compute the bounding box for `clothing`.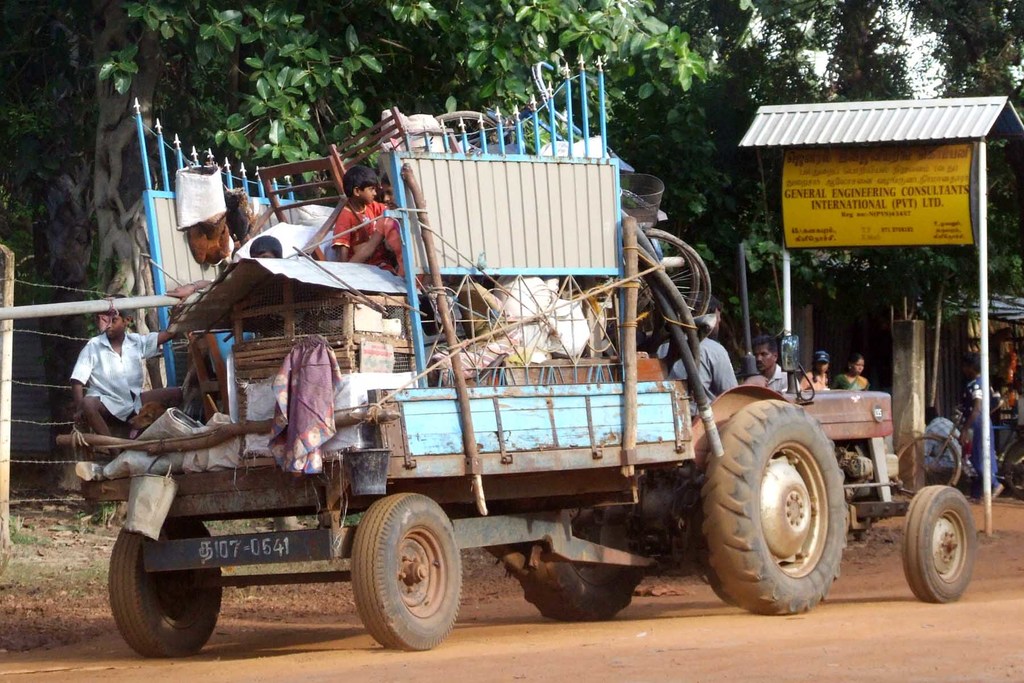
<box>920,413,968,465</box>.
